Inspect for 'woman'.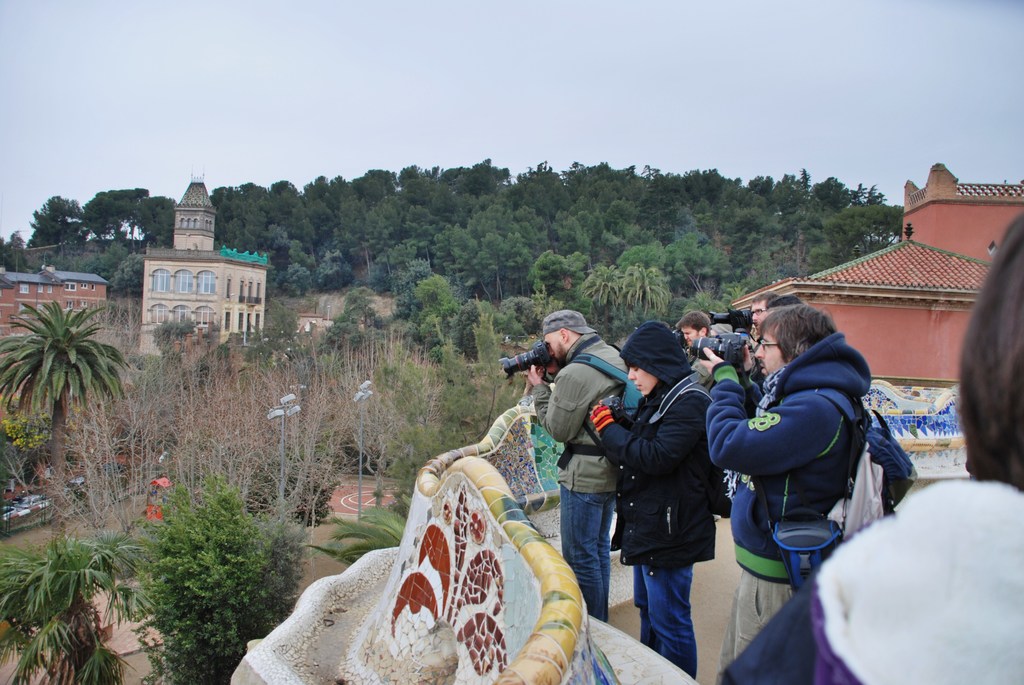
Inspection: detection(618, 292, 726, 674).
